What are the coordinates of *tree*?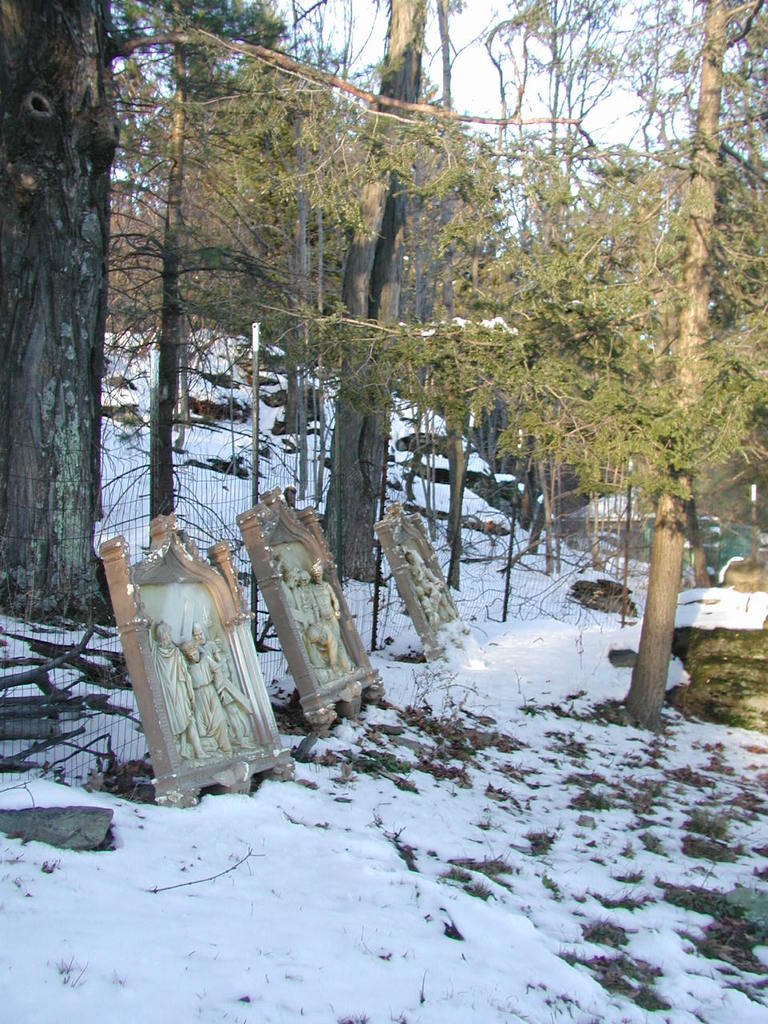
l=0, t=1, r=765, b=794.
